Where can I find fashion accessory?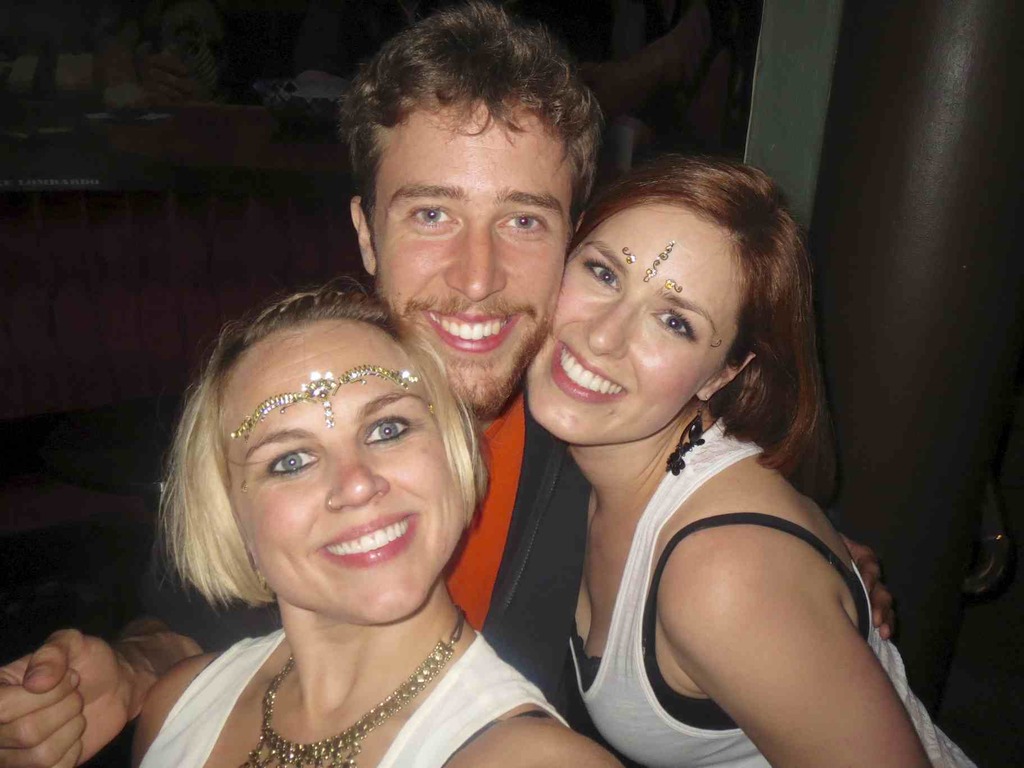
You can find it at (666, 389, 708, 478).
